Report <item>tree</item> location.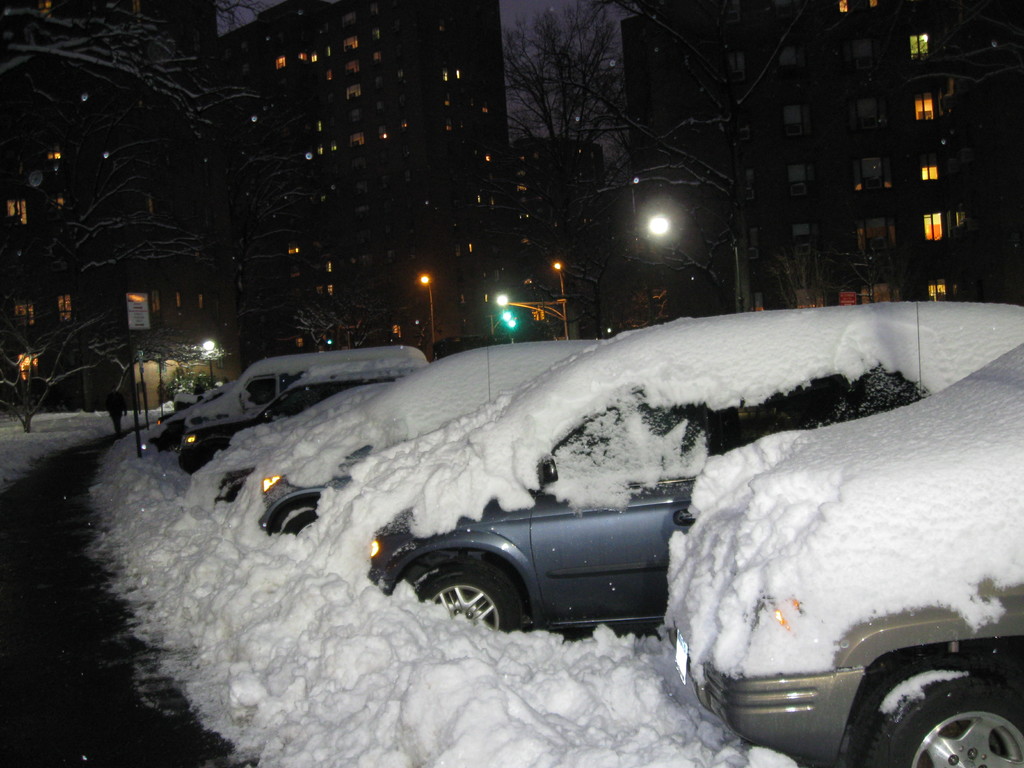
Report: left=0, top=164, right=223, bottom=377.
